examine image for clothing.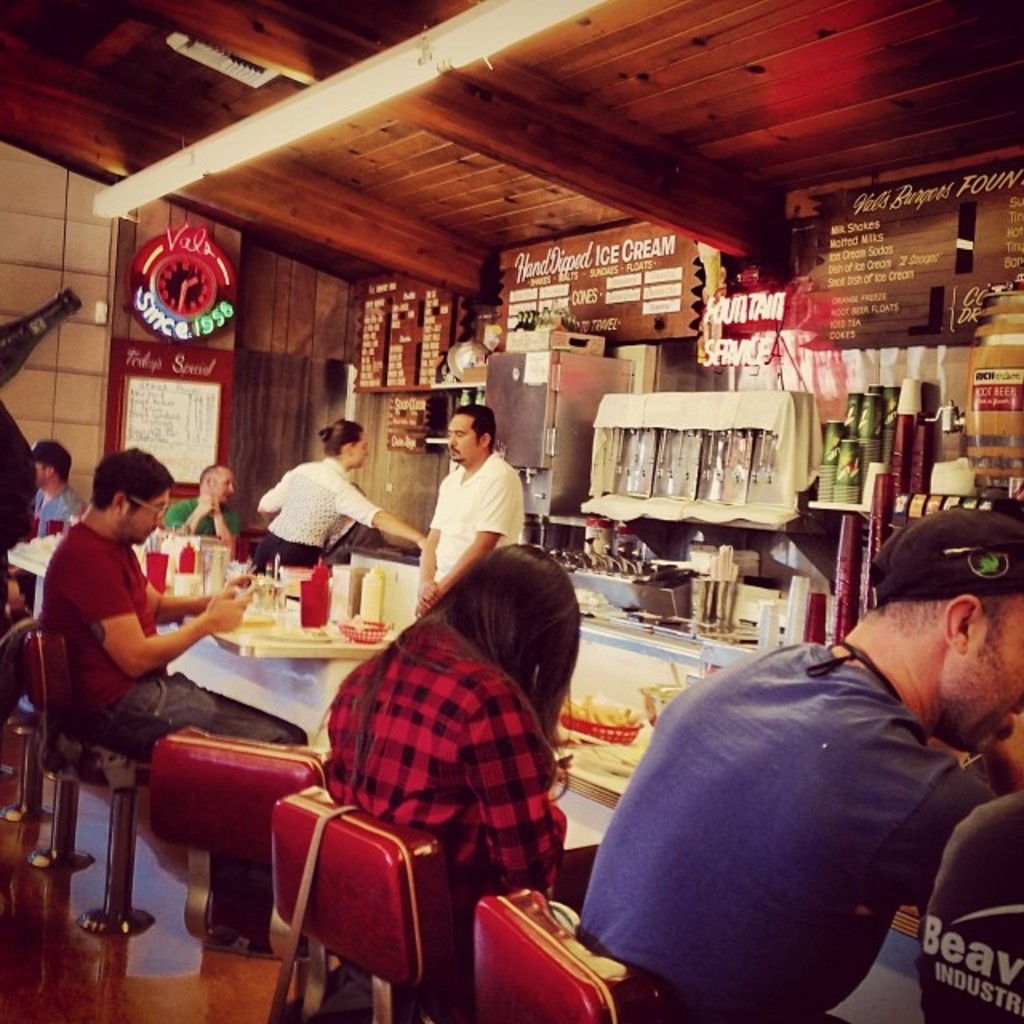
Examination result: Rect(30, 514, 307, 758).
